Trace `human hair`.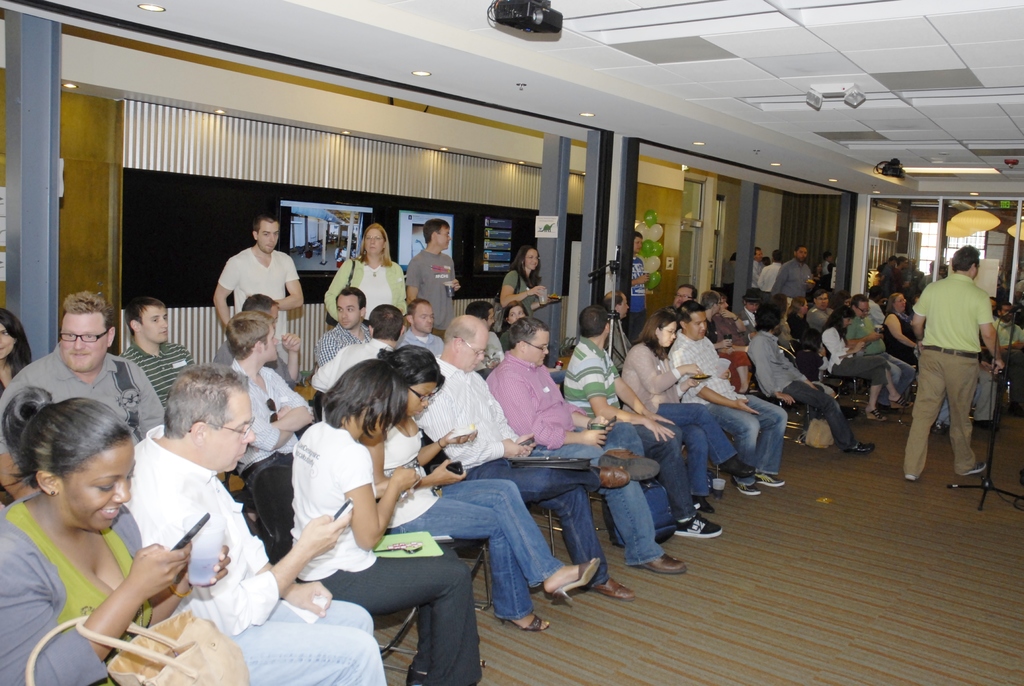
Traced to [367,301,404,345].
